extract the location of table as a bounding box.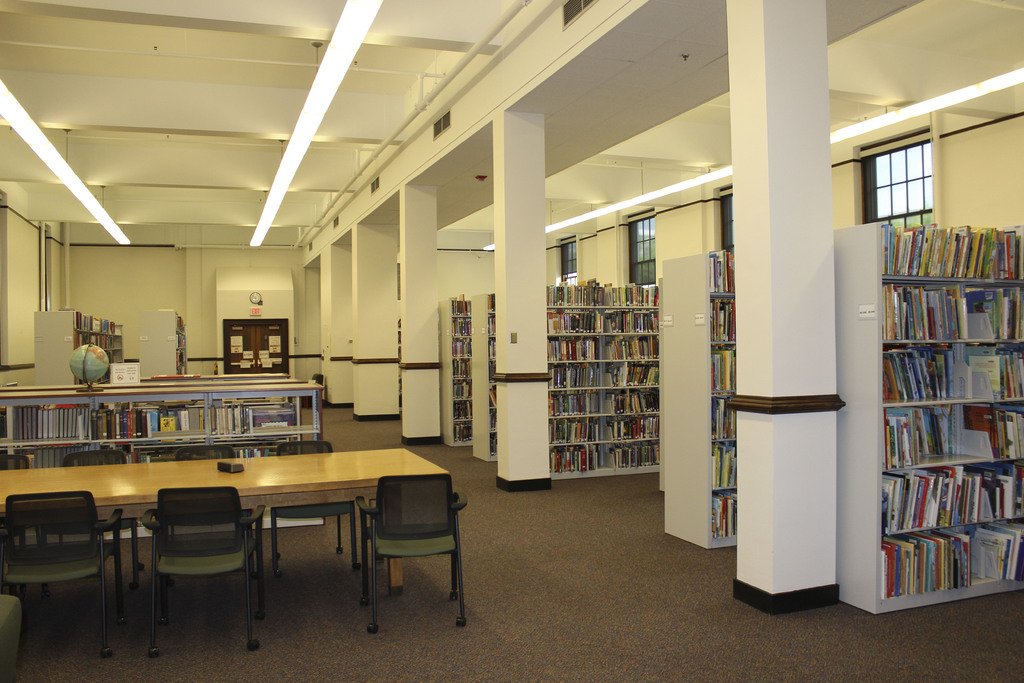
<box>0,362,335,445</box>.
